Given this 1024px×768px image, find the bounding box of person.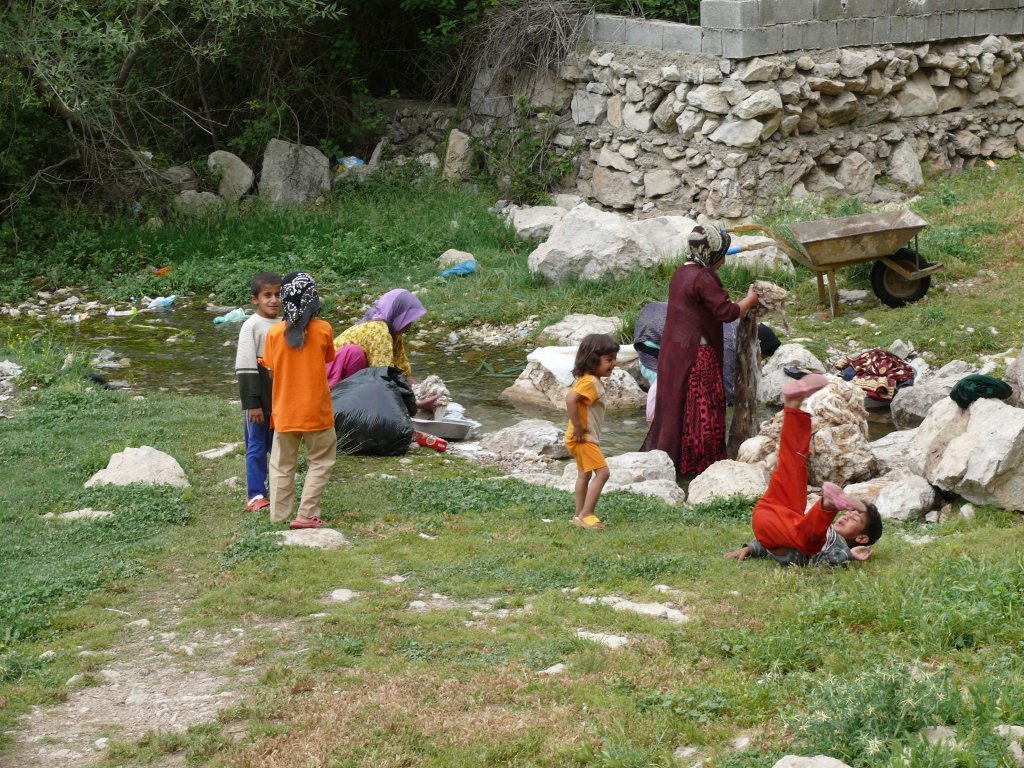
Rect(256, 268, 335, 528).
